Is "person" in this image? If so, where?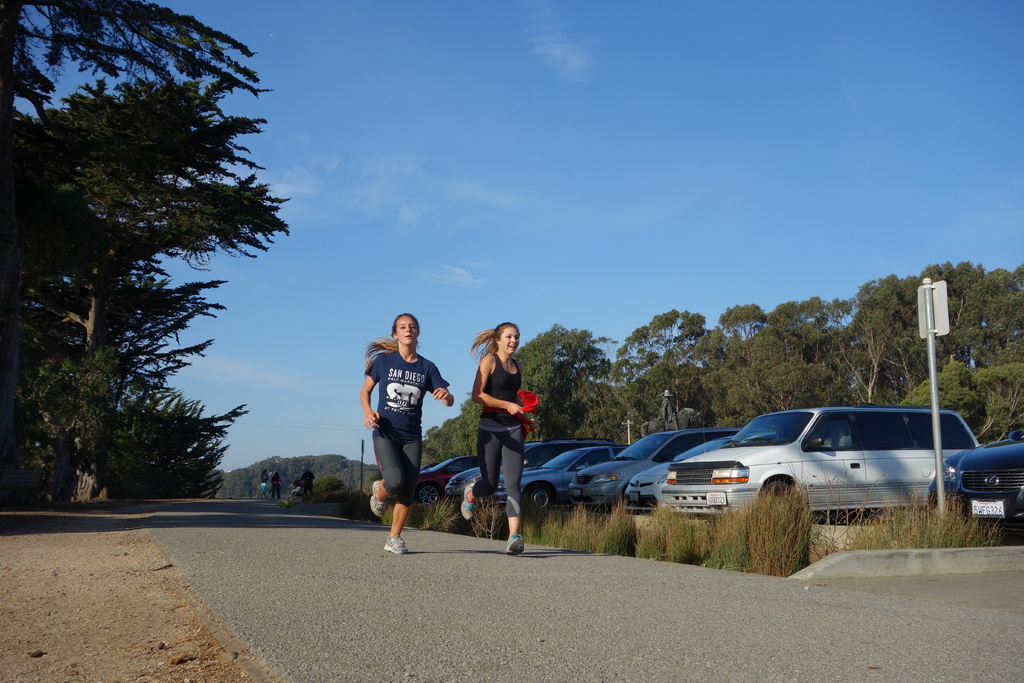
Yes, at region(460, 320, 545, 551).
